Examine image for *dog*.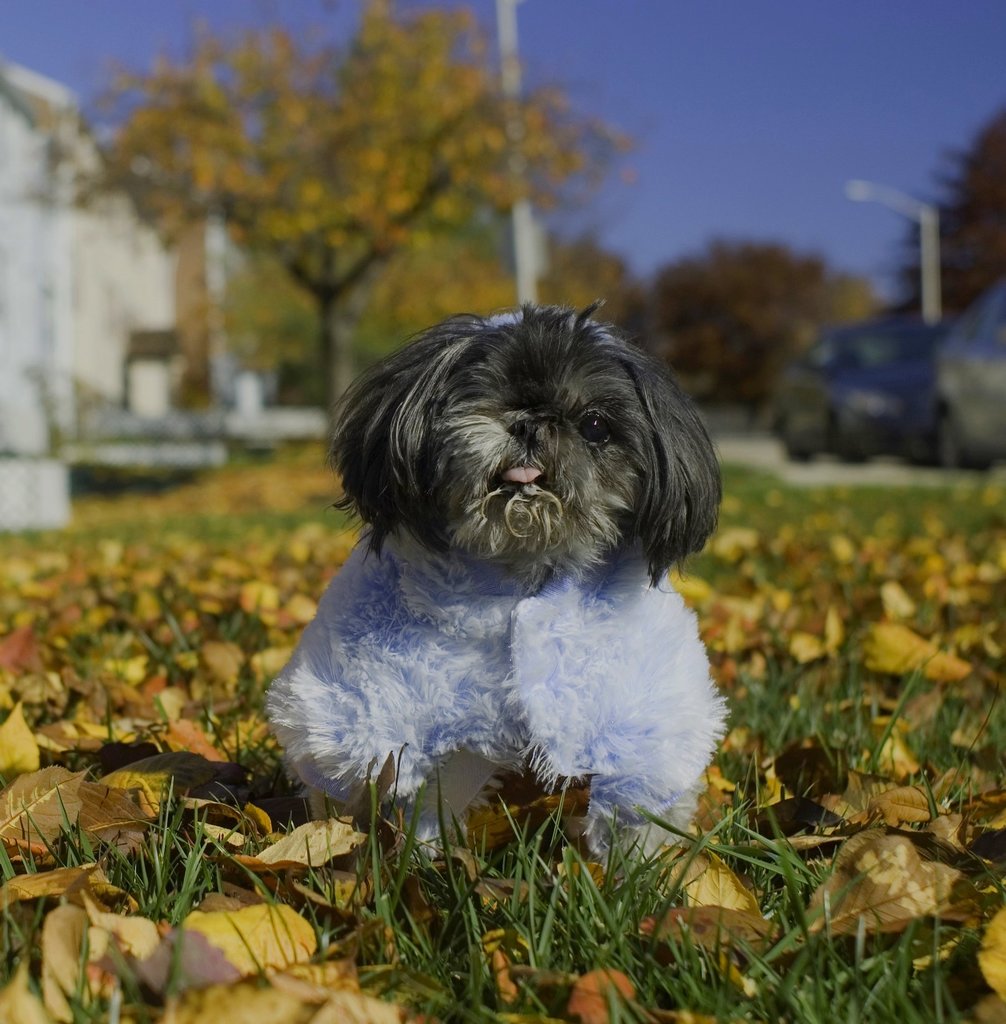
Examination result: 257:291:740:858.
